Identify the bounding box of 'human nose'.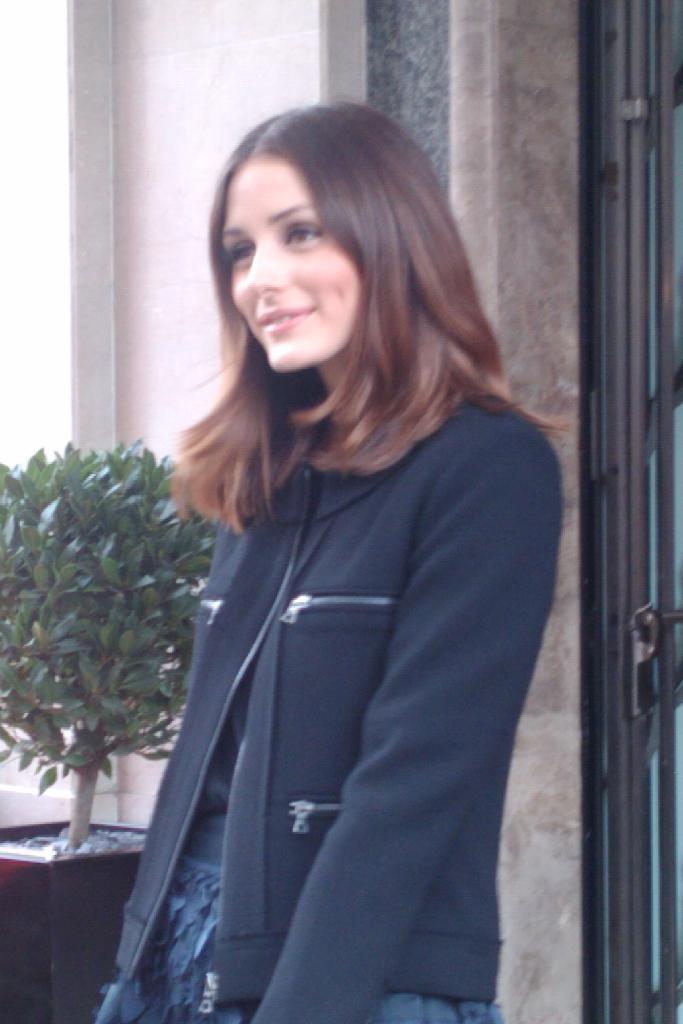
box=[243, 222, 305, 293].
